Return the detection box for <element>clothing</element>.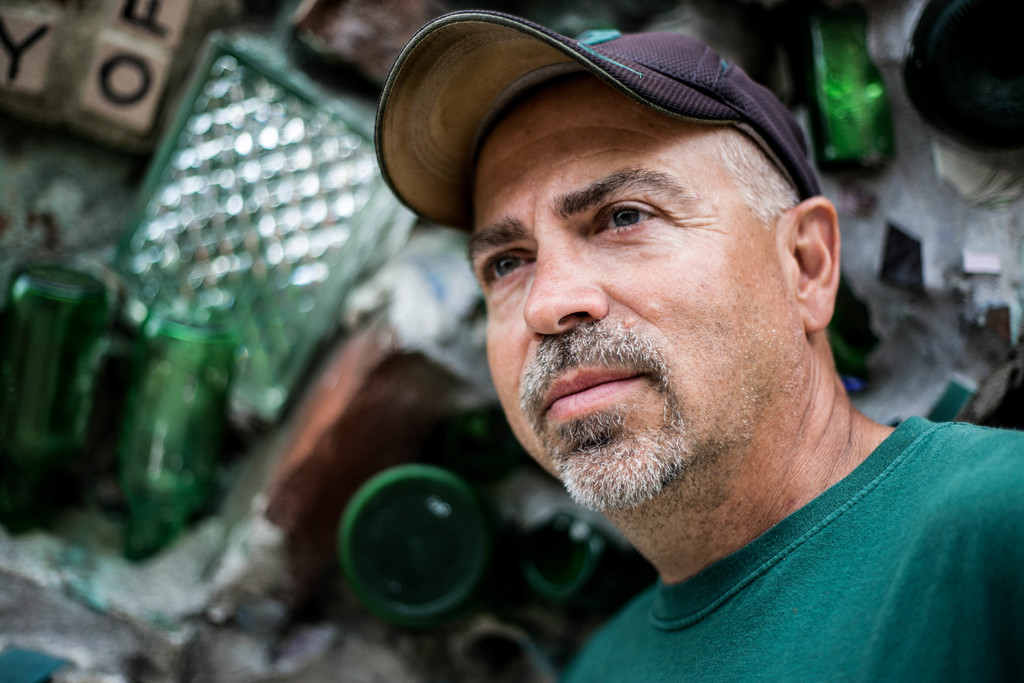
[568,404,1023,682].
